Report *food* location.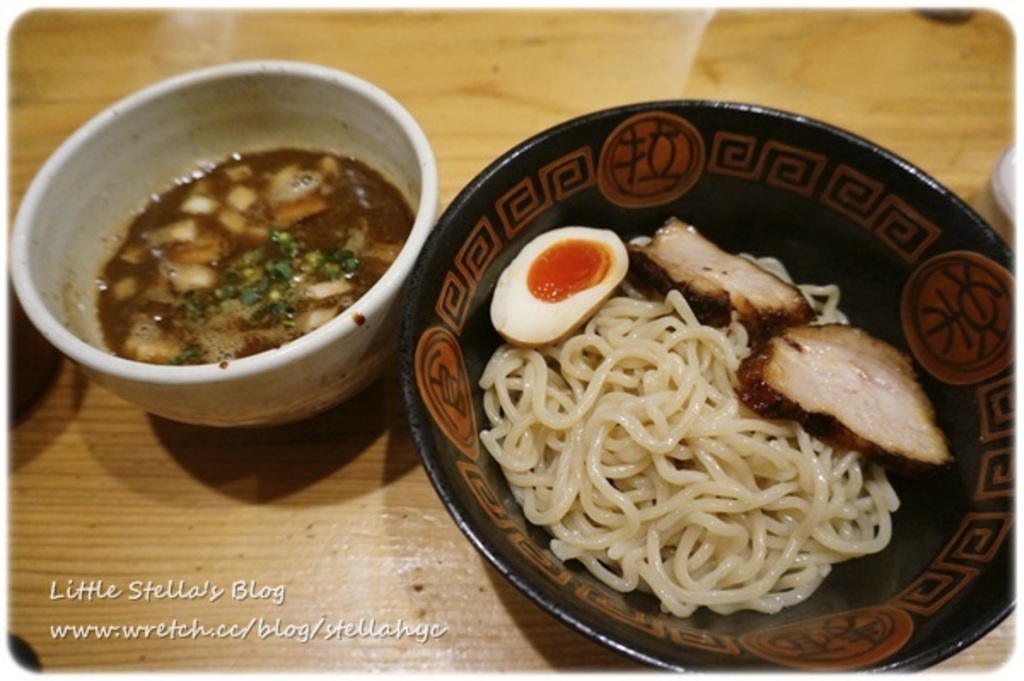
Report: select_region(476, 215, 951, 620).
